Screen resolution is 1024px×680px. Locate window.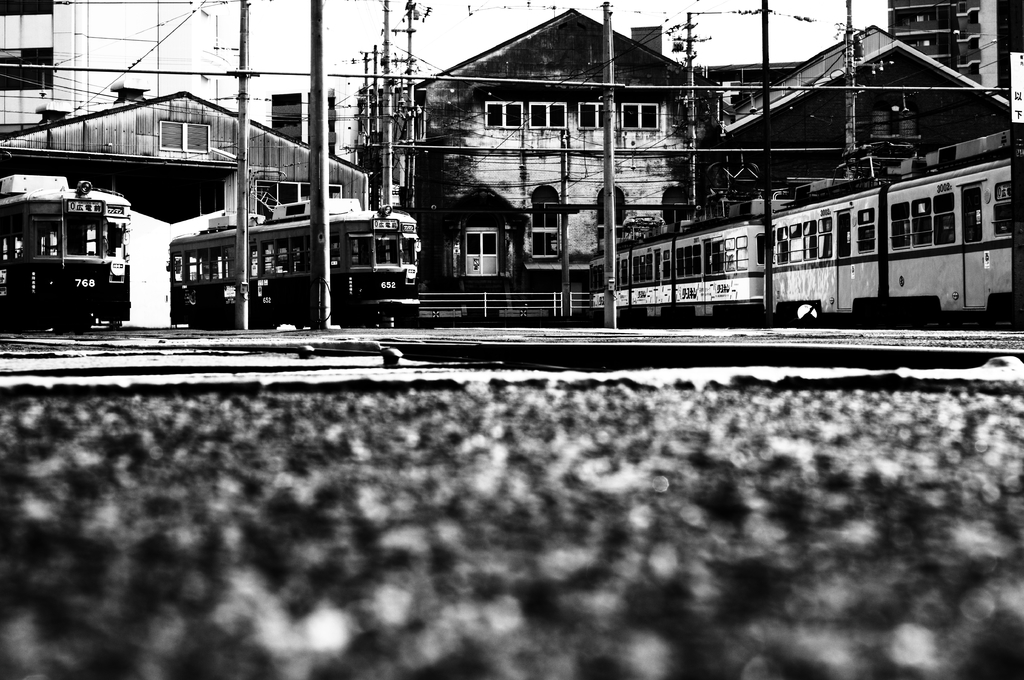
{"x1": 67, "y1": 218, "x2": 101, "y2": 255}.
